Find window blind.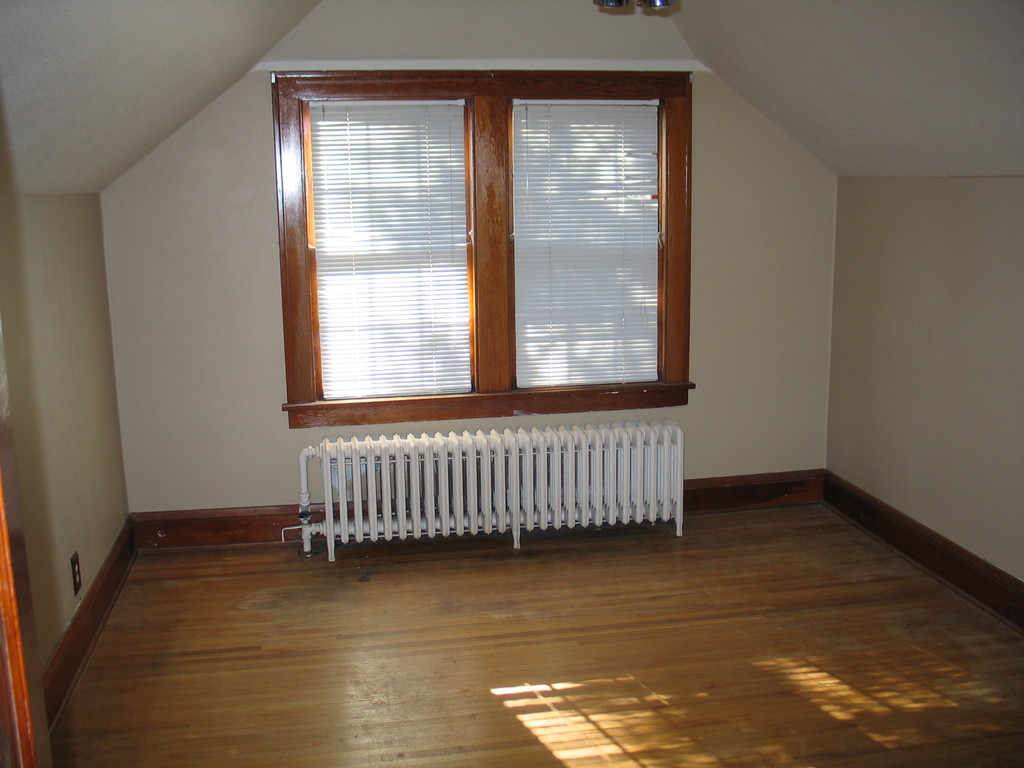
rect(508, 99, 659, 387).
